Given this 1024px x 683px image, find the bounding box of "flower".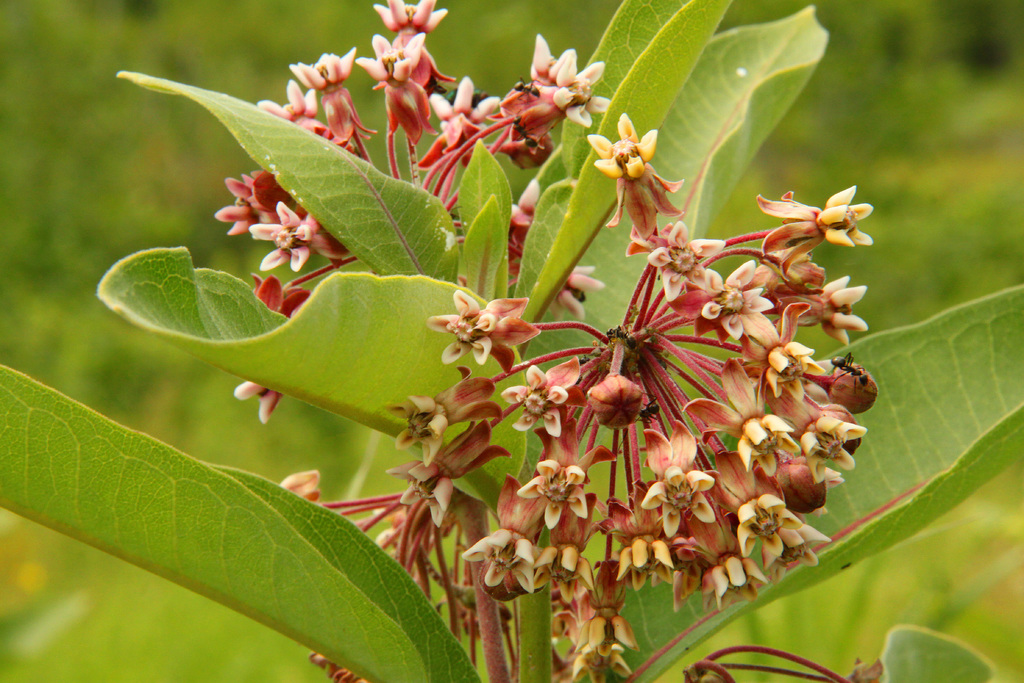
[424,293,537,375].
